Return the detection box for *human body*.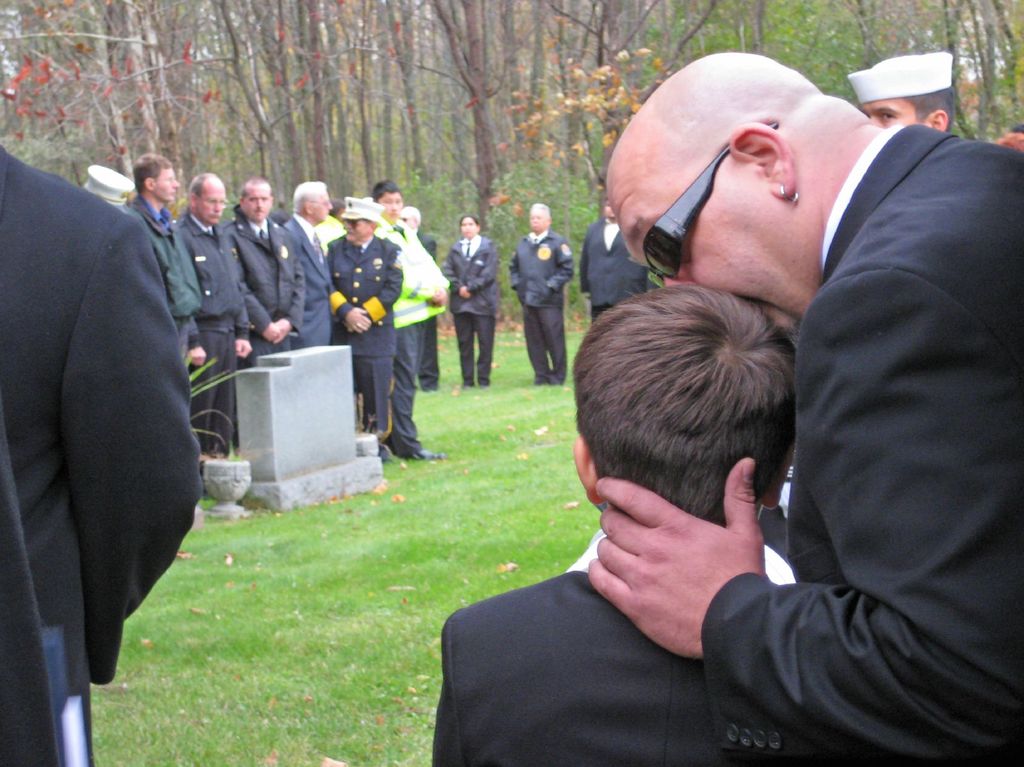
locate(225, 215, 303, 351).
